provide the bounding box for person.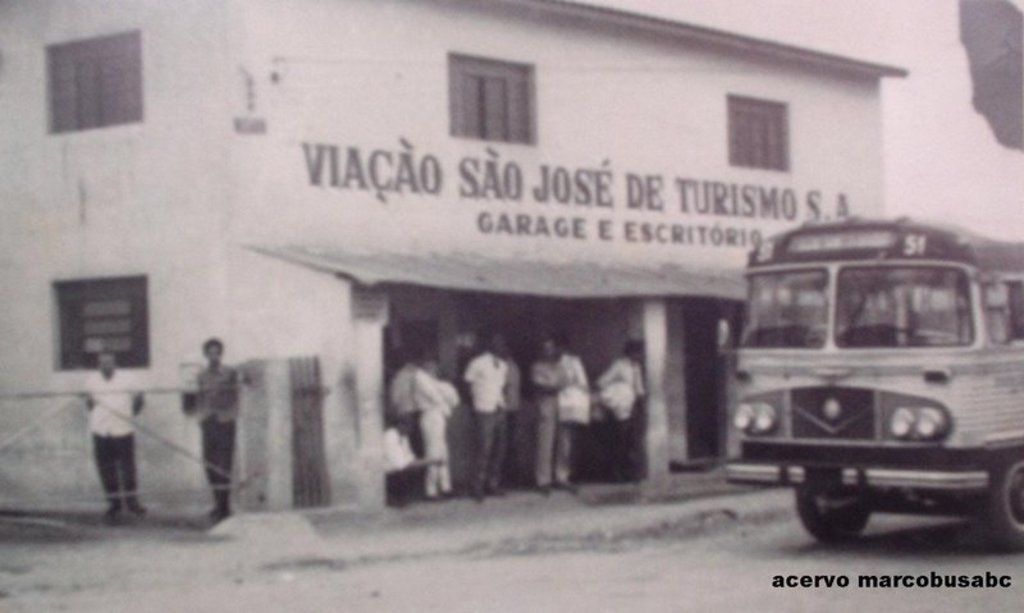
<bbox>590, 342, 641, 480</bbox>.
